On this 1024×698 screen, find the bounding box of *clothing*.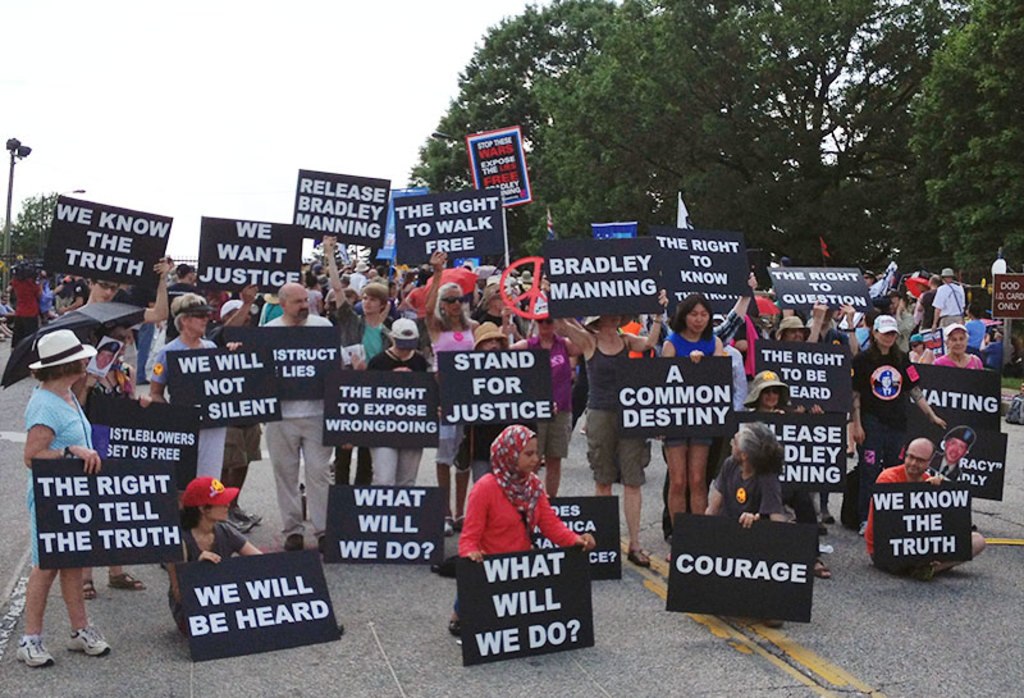
Bounding box: locate(662, 329, 716, 447).
